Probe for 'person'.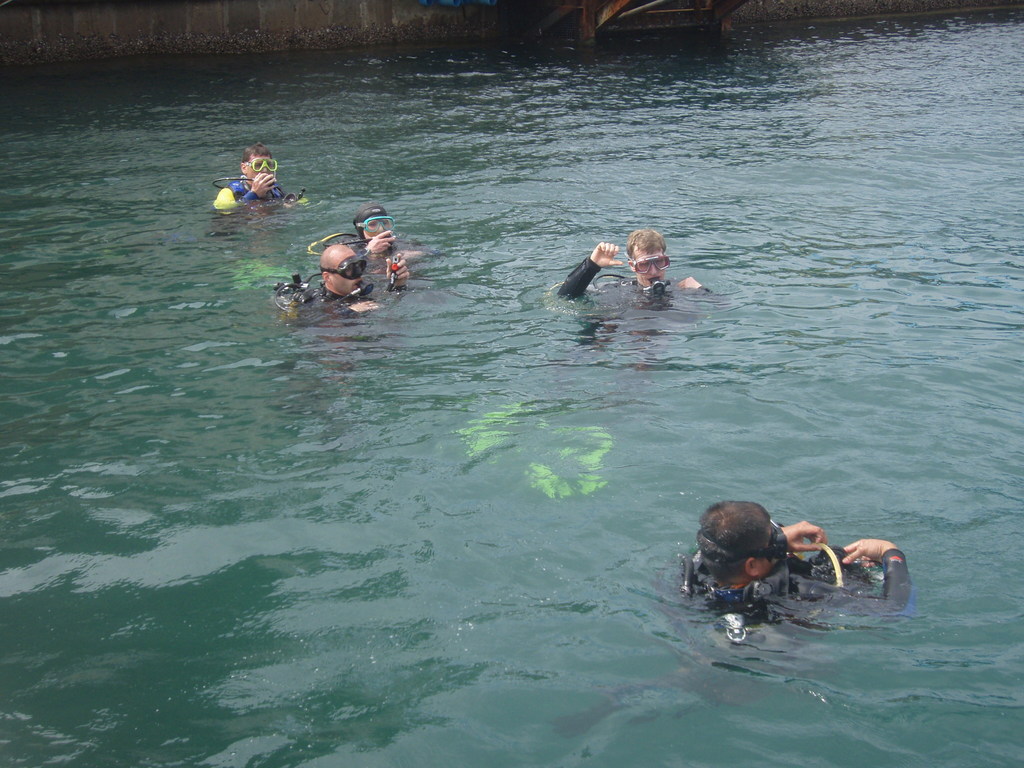
Probe result: [left=355, top=203, right=424, bottom=264].
